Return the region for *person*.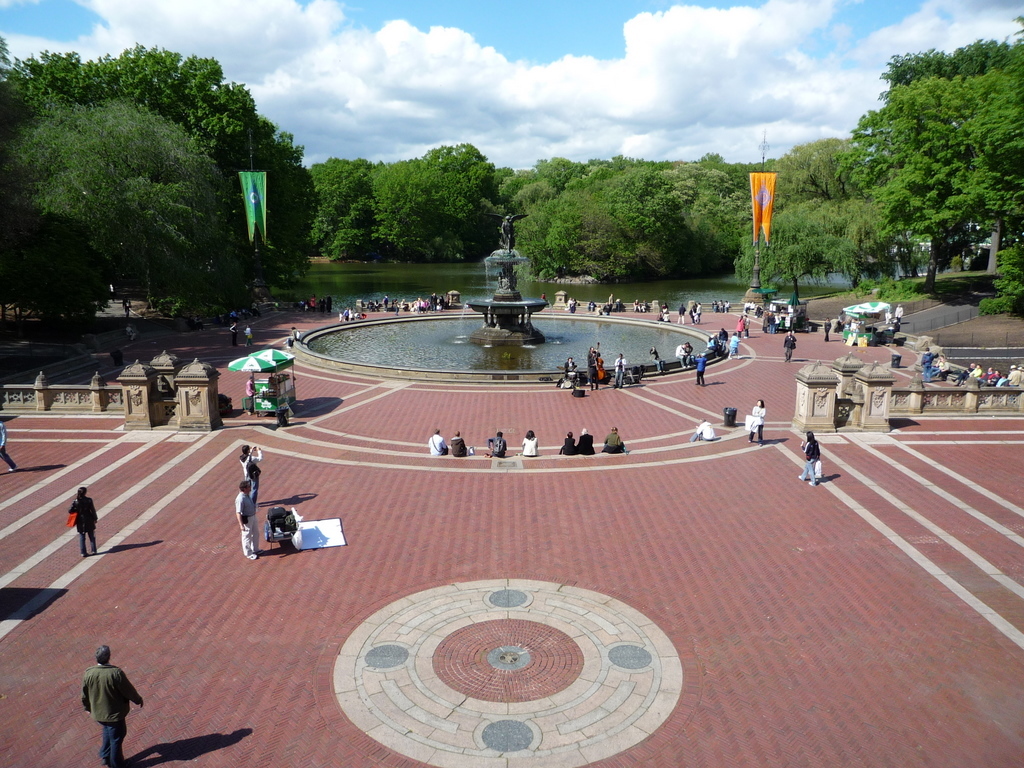
[520, 429, 536, 461].
